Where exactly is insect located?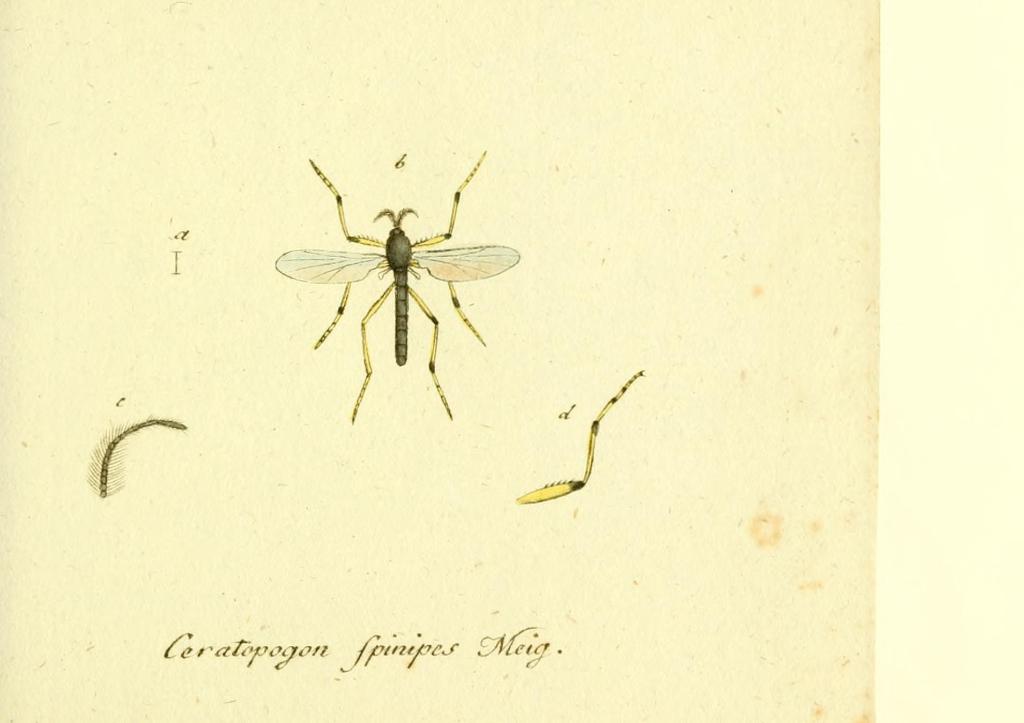
Its bounding box is box=[269, 156, 524, 436].
